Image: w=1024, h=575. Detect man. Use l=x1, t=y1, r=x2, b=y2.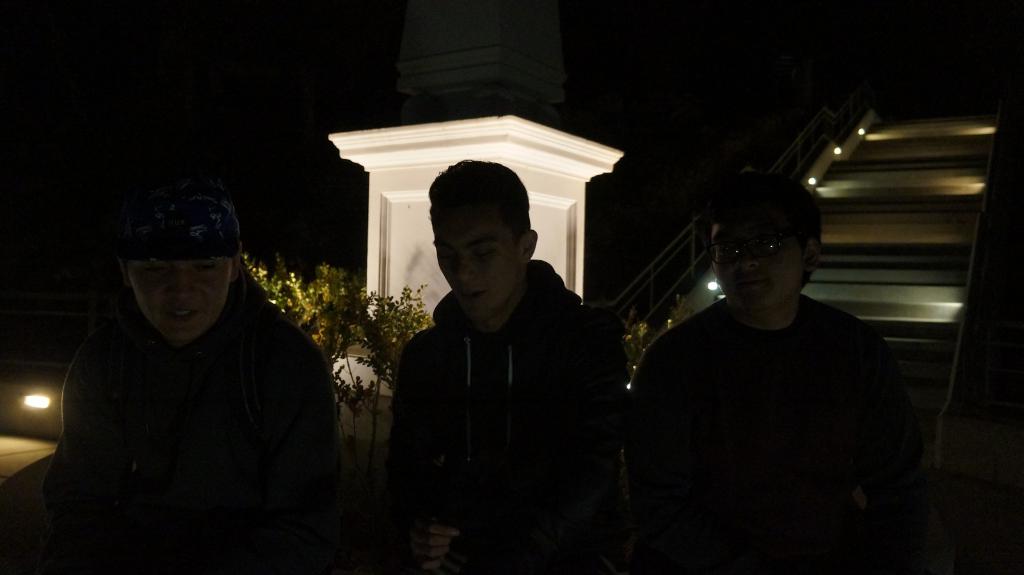
l=0, t=175, r=342, b=574.
